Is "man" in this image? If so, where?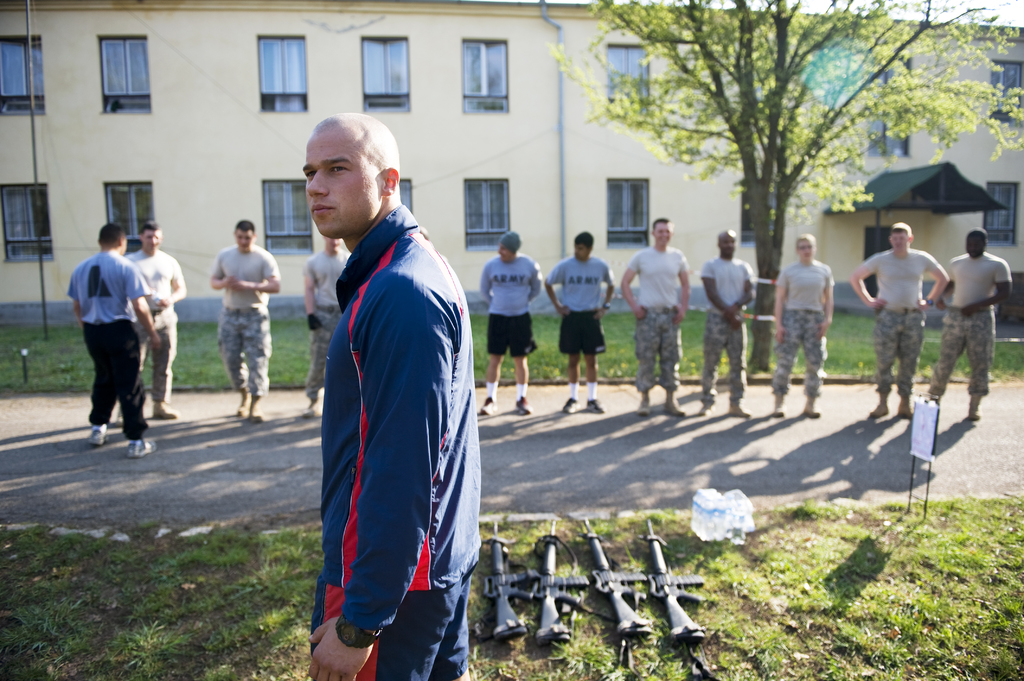
Yes, at l=621, t=216, r=692, b=416.
